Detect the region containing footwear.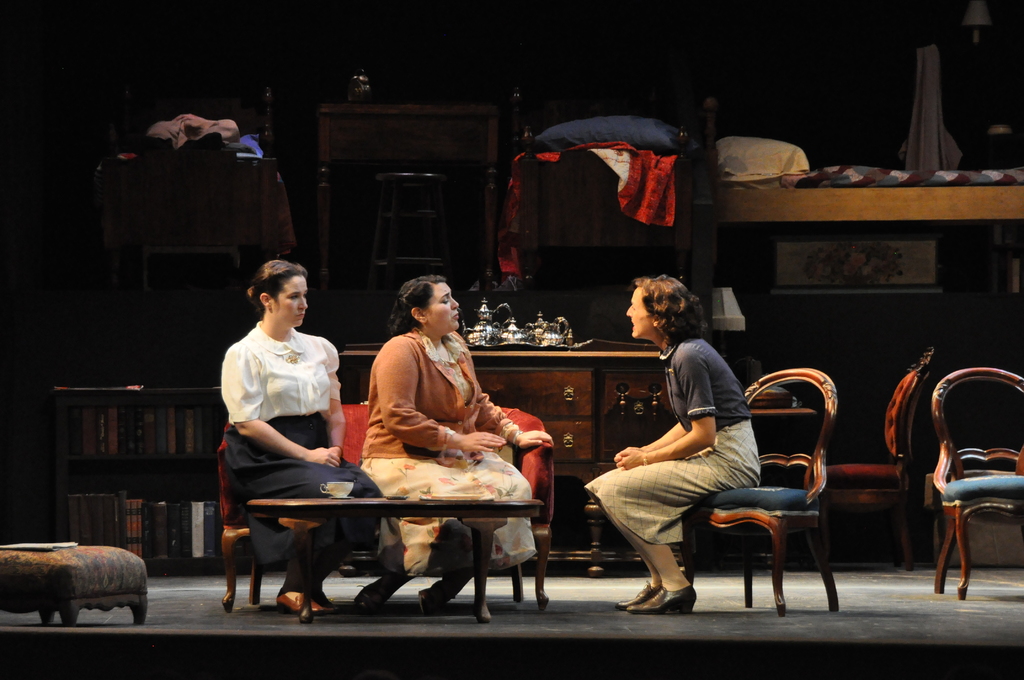
x1=629 y1=587 x2=695 y2=611.
